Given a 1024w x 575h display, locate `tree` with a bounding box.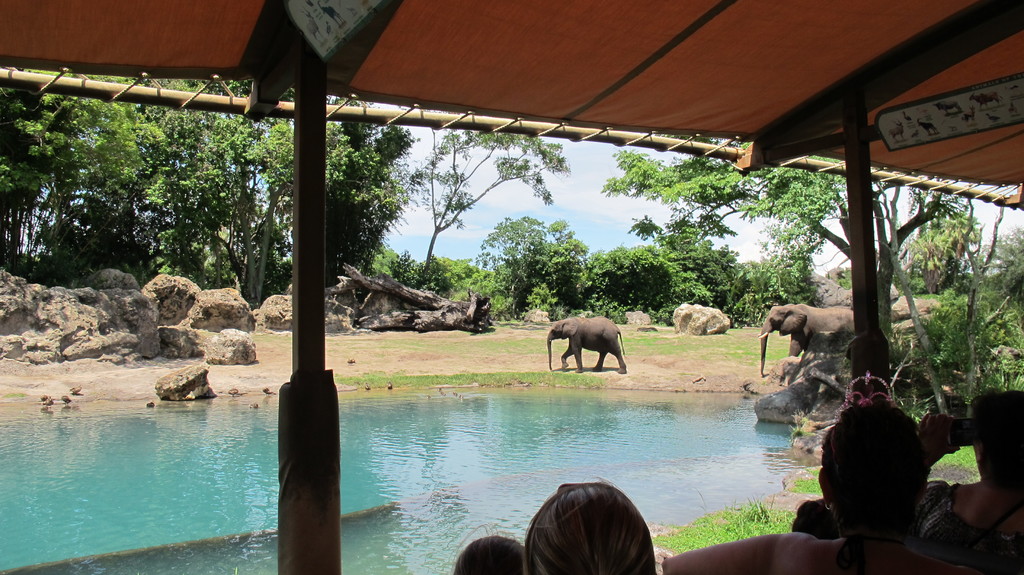
Located: detection(902, 208, 988, 291).
